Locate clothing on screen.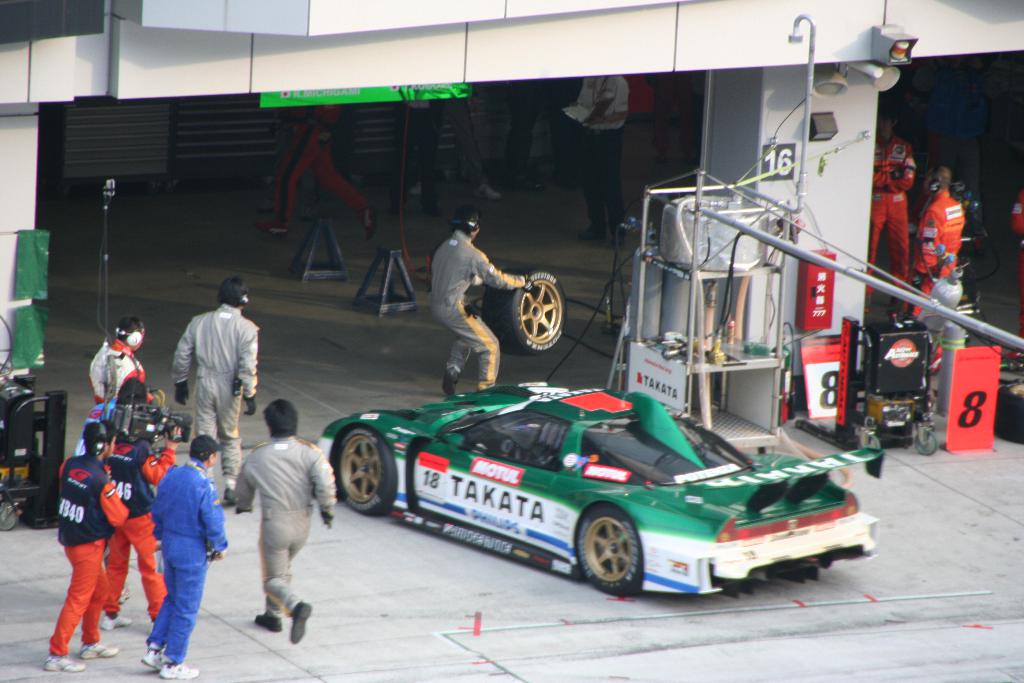
On screen at [908,181,966,322].
